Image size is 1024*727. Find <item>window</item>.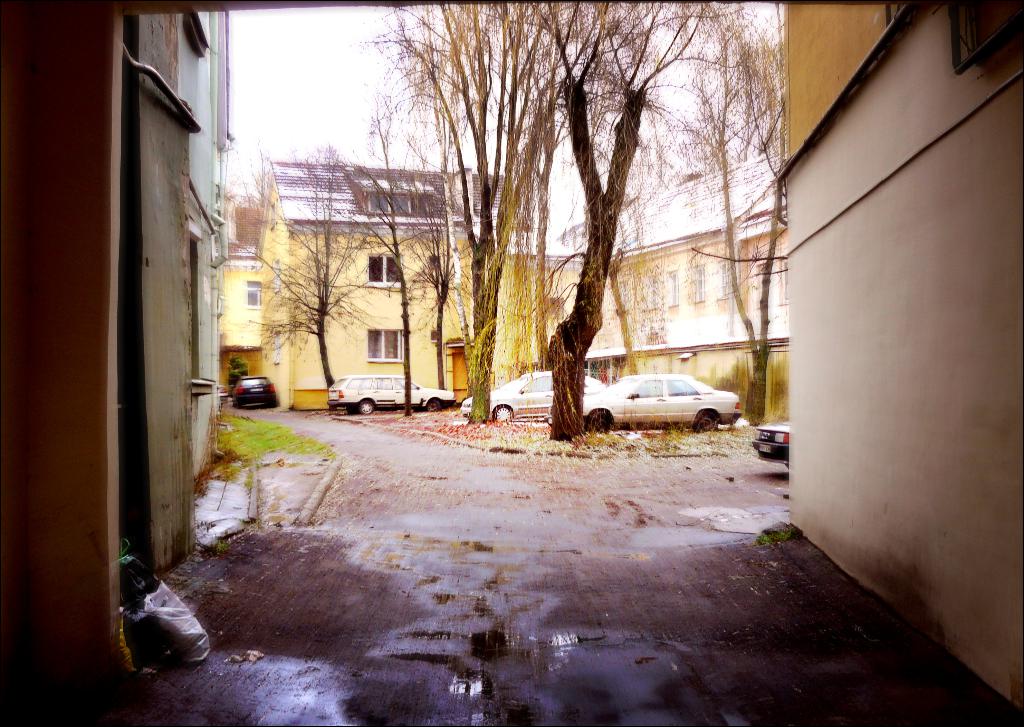
{"left": 653, "top": 275, "right": 683, "bottom": 306}.
